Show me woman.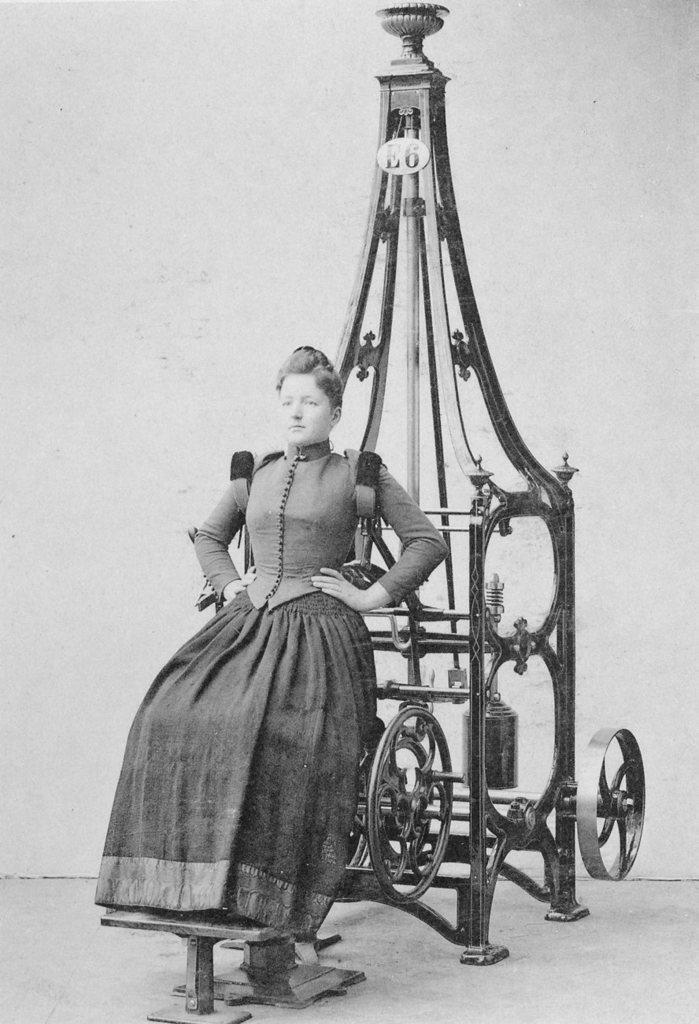
woman is here: (106, 337, 409, 991).
